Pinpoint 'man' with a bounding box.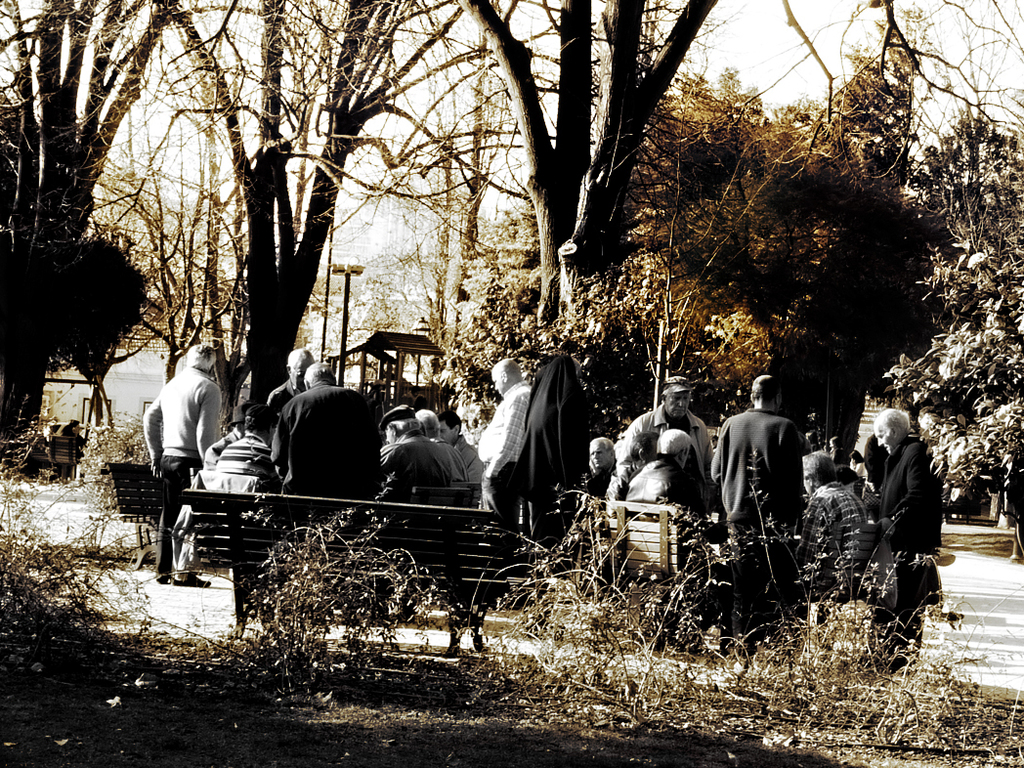
<bbox>140, 343, 222, 588</bbox>.
